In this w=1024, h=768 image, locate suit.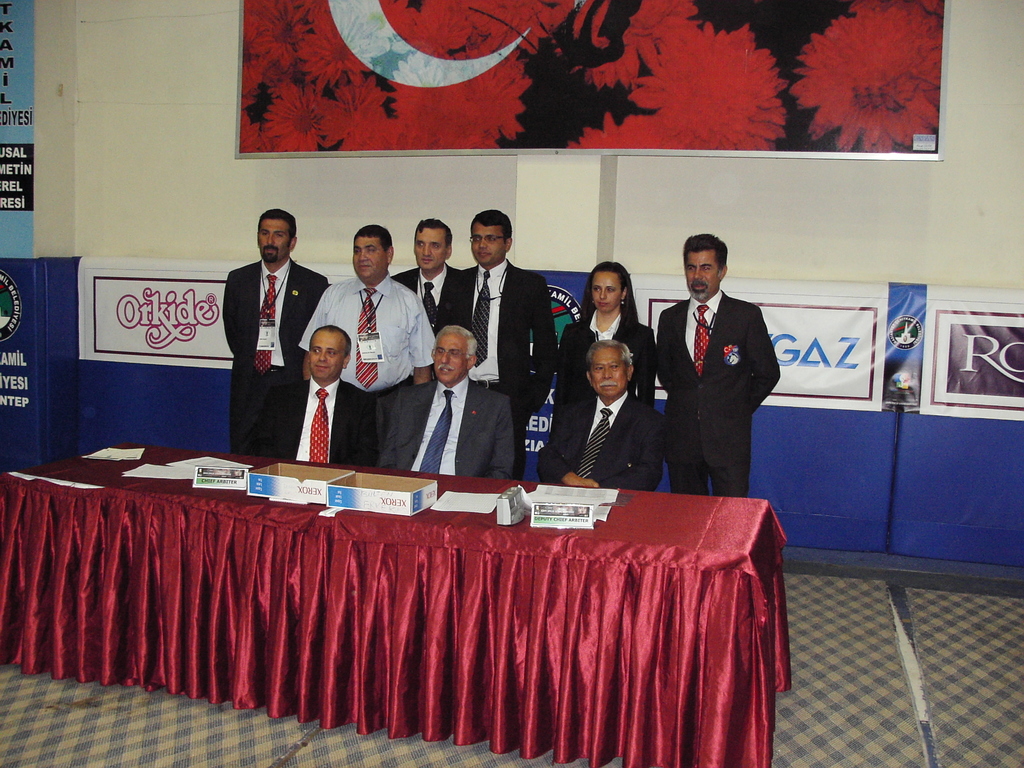
Bounding box: crop(654, 288, 781, 499).
